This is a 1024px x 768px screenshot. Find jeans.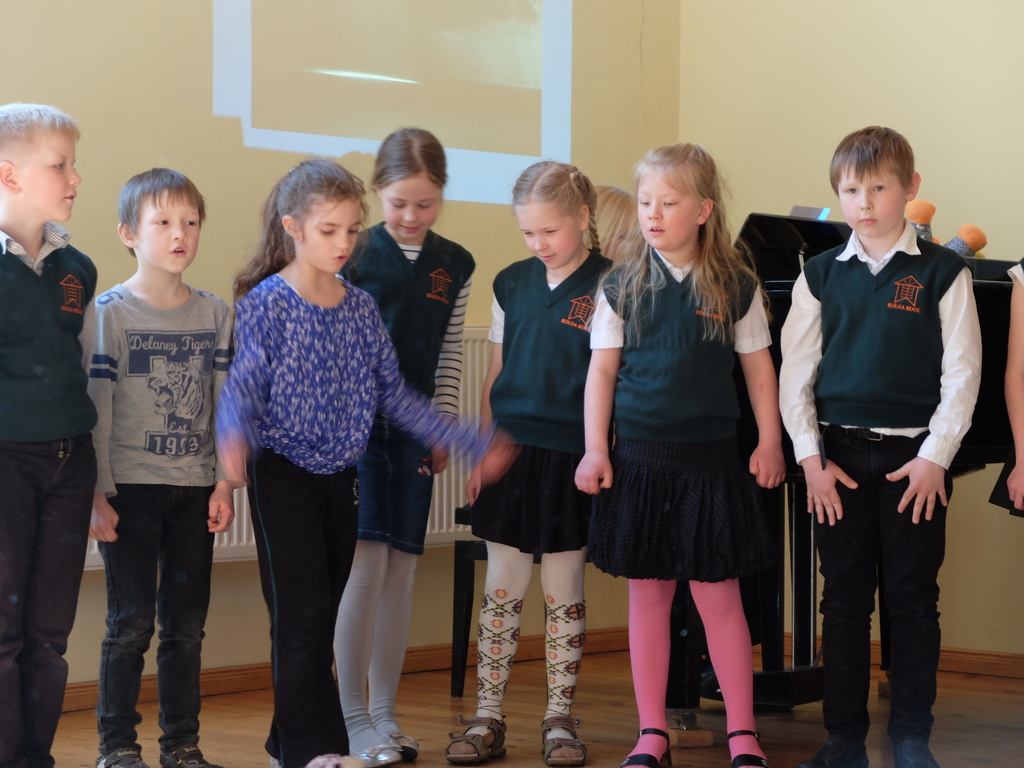
Bounding box: box=[101, 487, 218, 760].
